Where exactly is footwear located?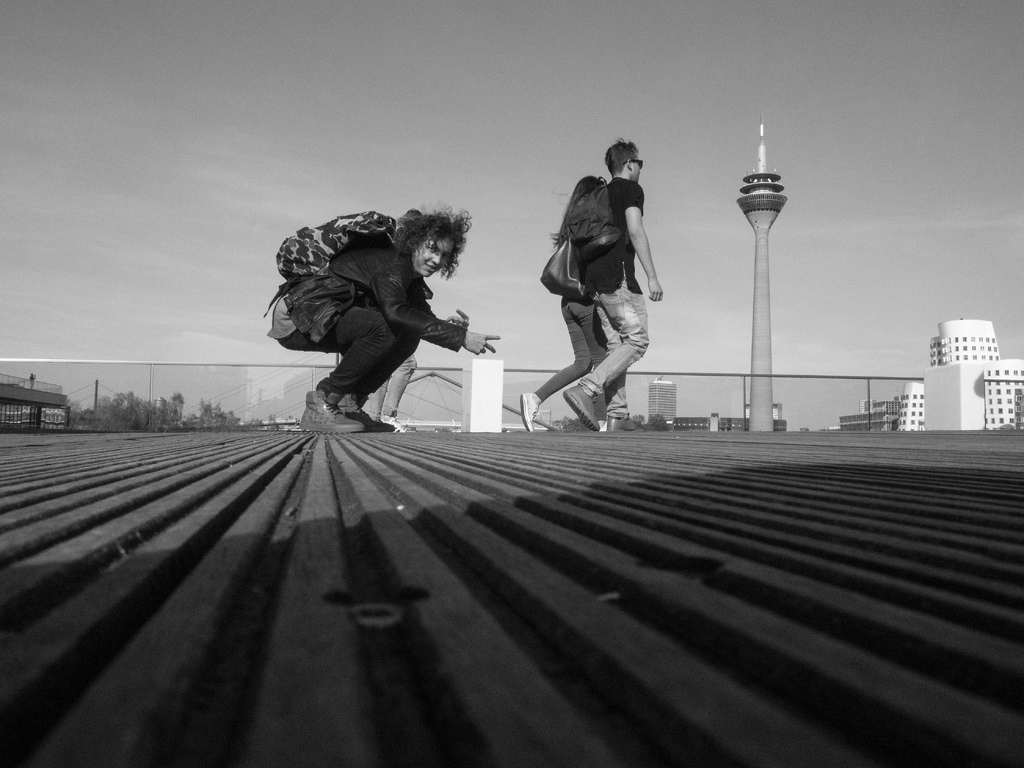
Its bounding box is bbox(607, 413, 644, 432).
